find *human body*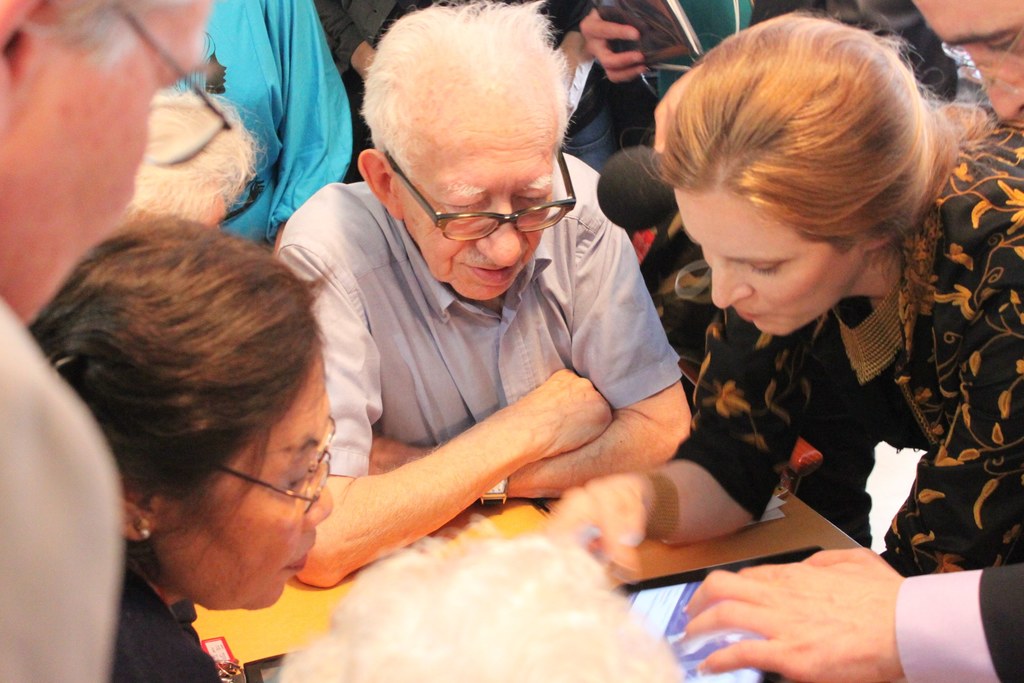
(x1=545, y1=26, x2=985, y2=634)
